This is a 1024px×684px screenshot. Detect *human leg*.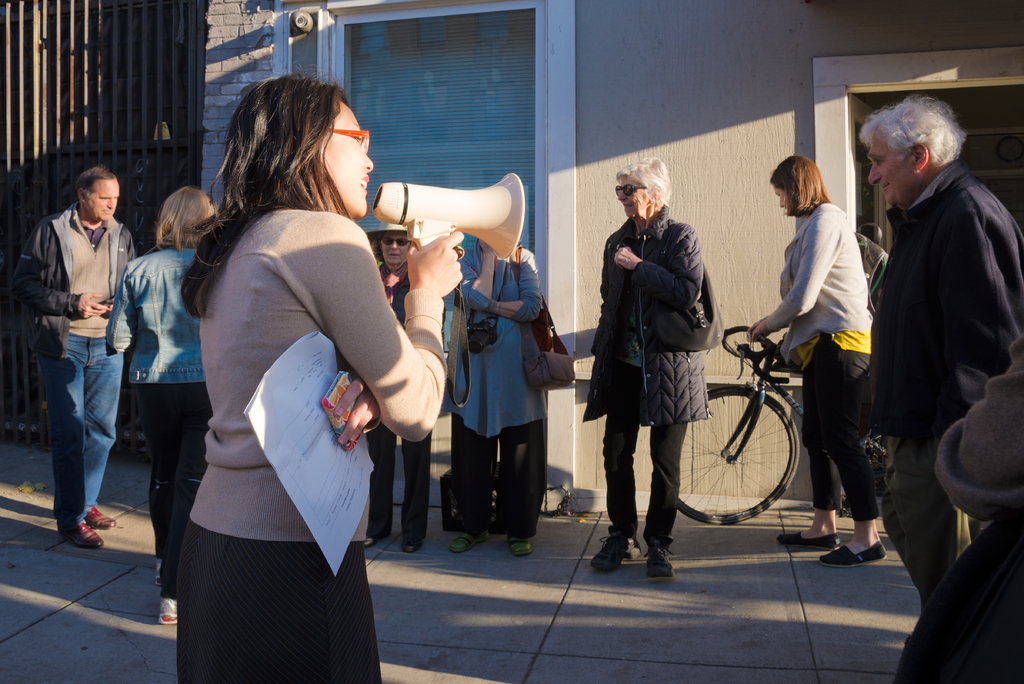
448,418,495,553.
